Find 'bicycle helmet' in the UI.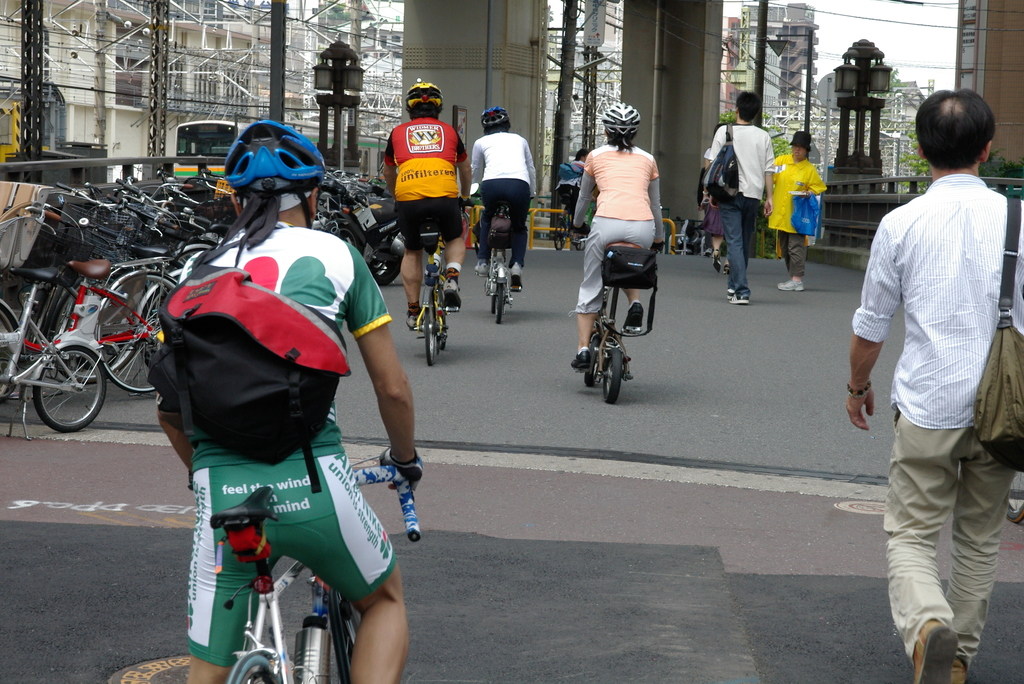
UI element at crop(474, 104, 510, 133).
